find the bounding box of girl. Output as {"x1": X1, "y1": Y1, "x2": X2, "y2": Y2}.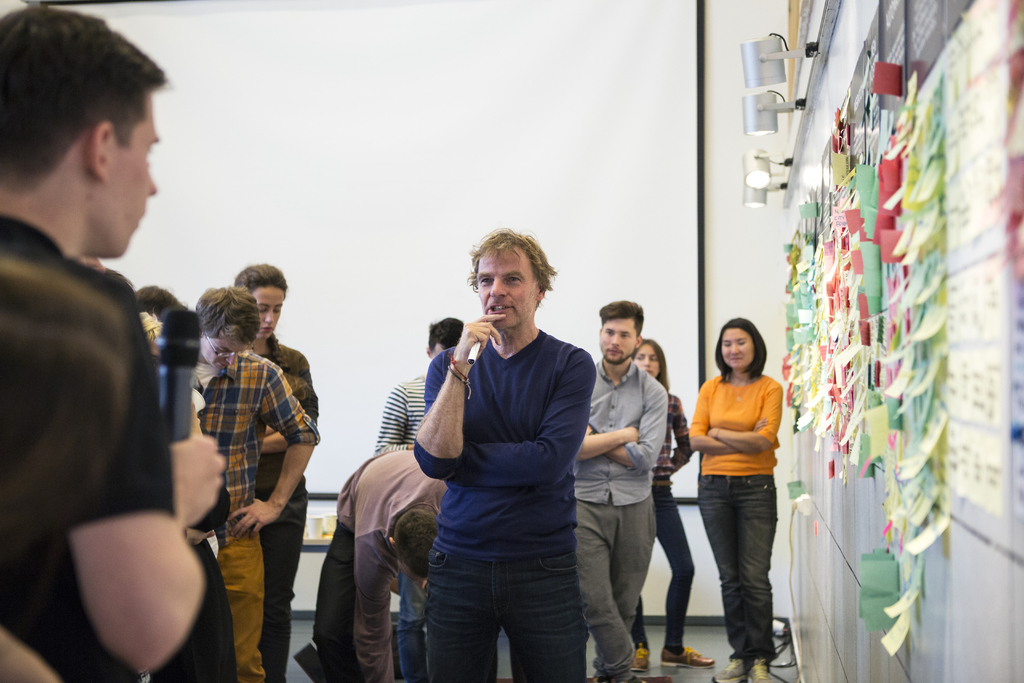
{"x1": 628, "y1": 334, "x2": 714, "y2": 671}.
